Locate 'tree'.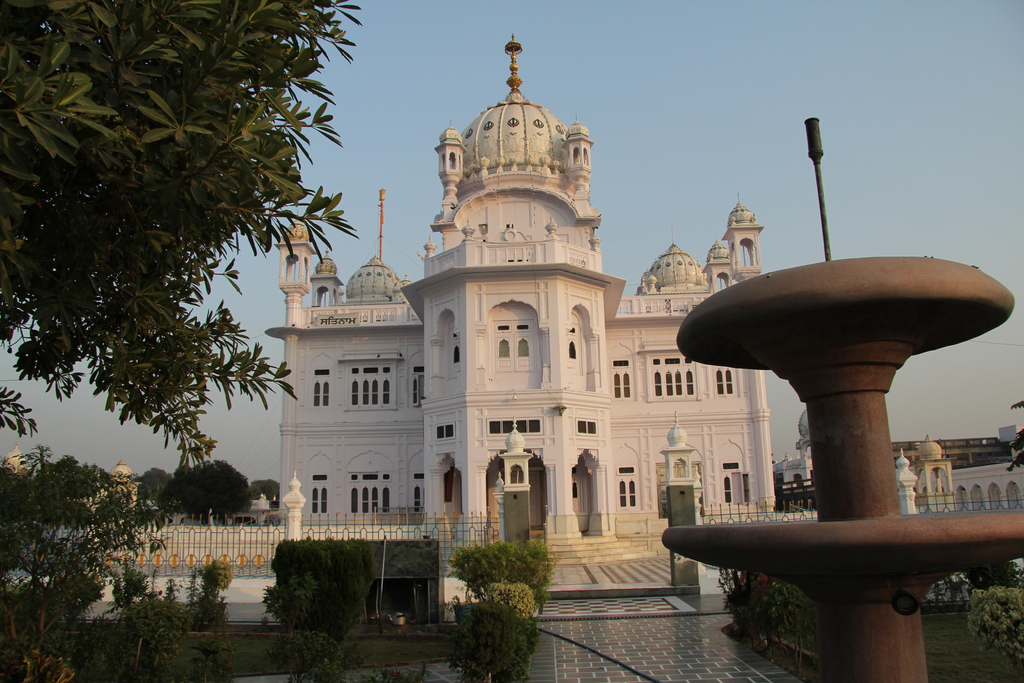
Bounding box: 57, 455, 86, 507.
